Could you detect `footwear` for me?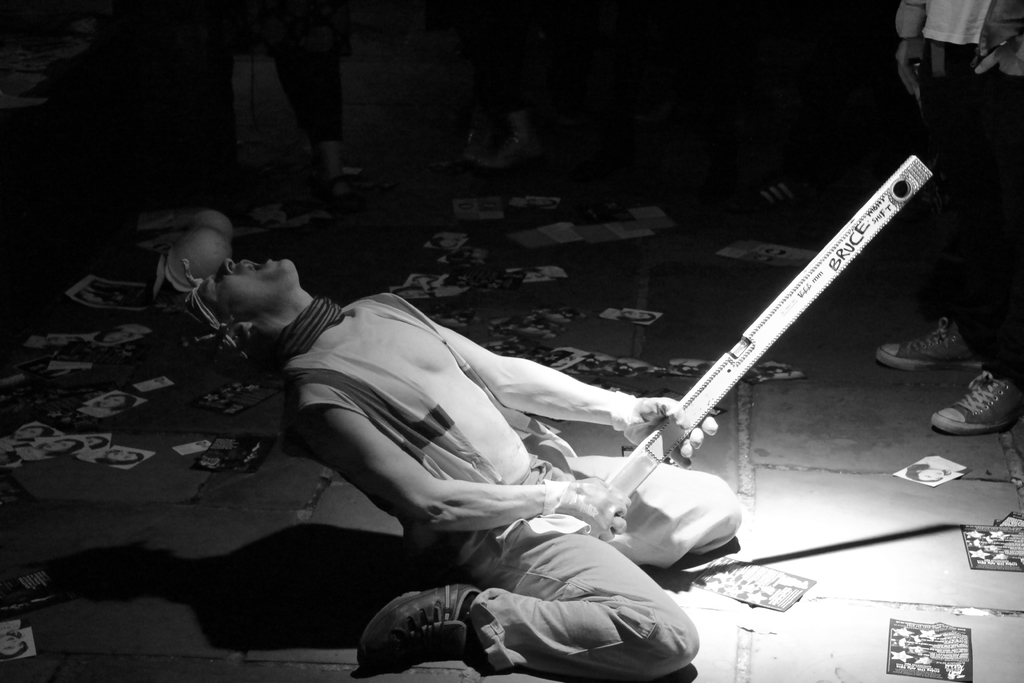
Detection result: 358/583/477/667.
